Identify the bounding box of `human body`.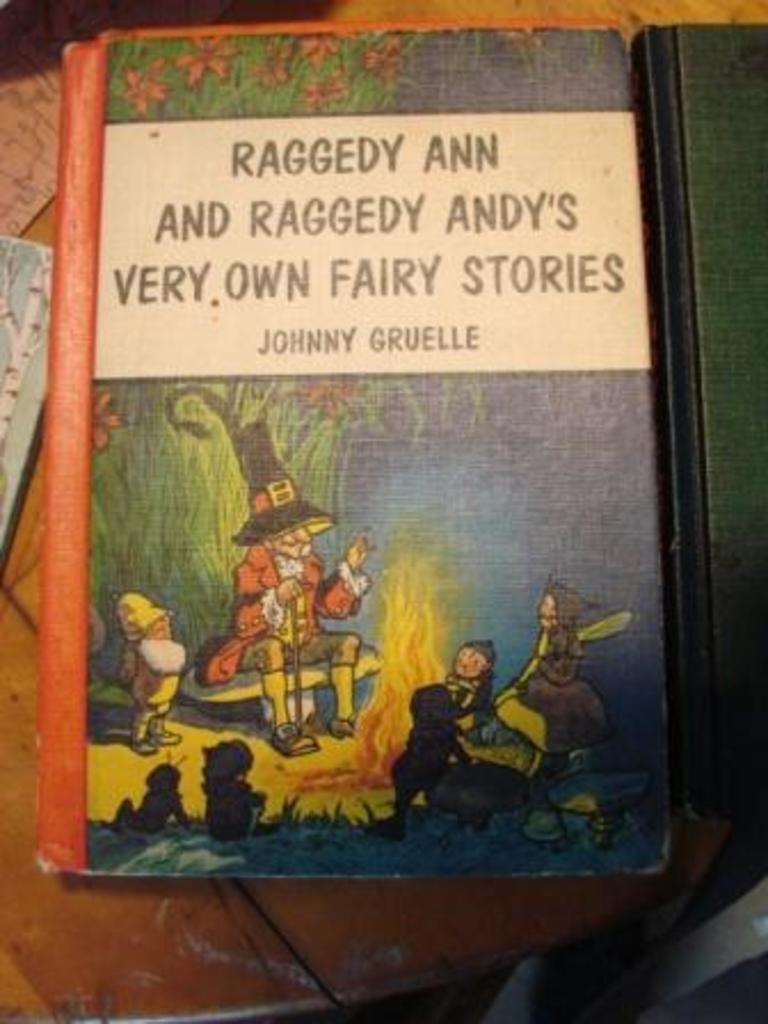
[x1=123, y1=640, x2=190, y2=747].
